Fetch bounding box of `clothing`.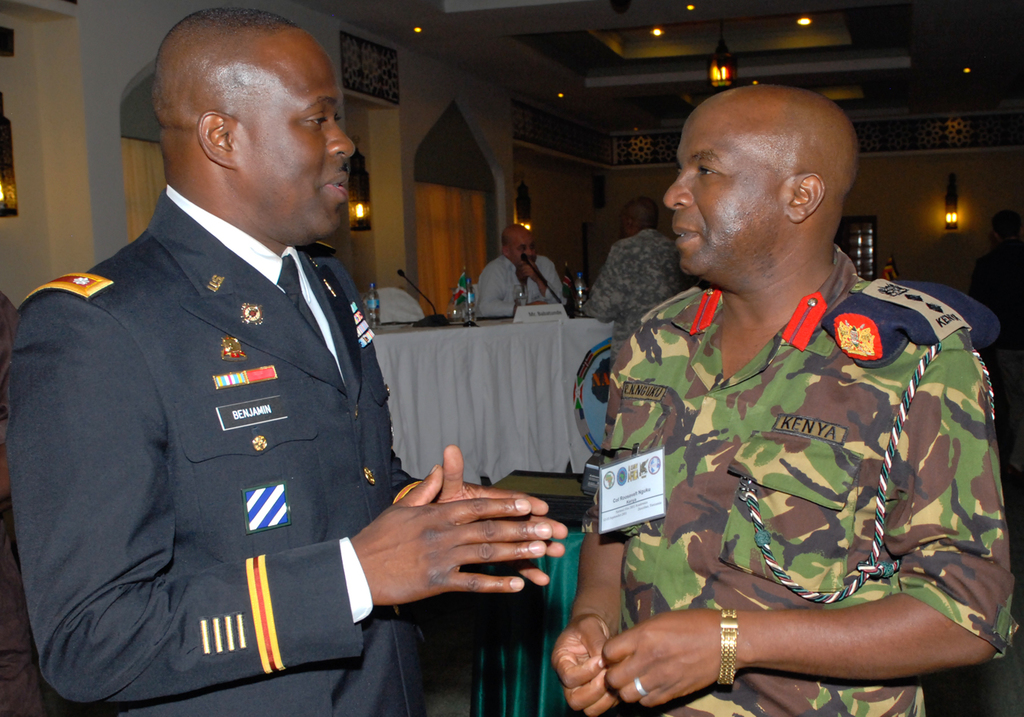
Bbox: pyautogui.locateOnScreen(580, 231, 683, 377).
